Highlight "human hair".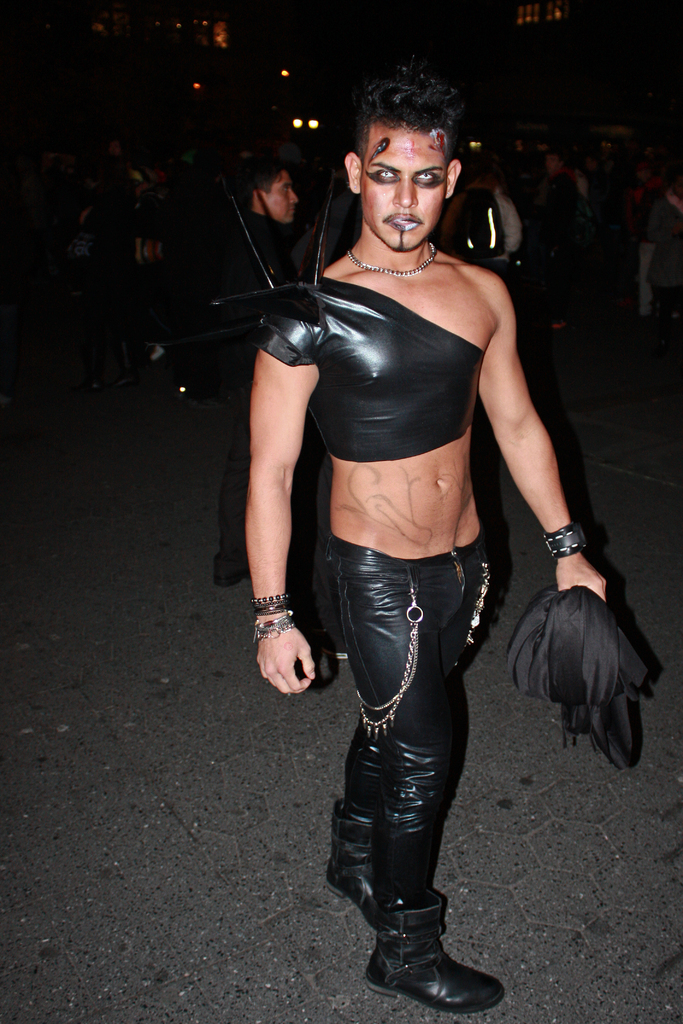
Highlighted region: (x1=348, y1=75, x2=466, y2=168).
